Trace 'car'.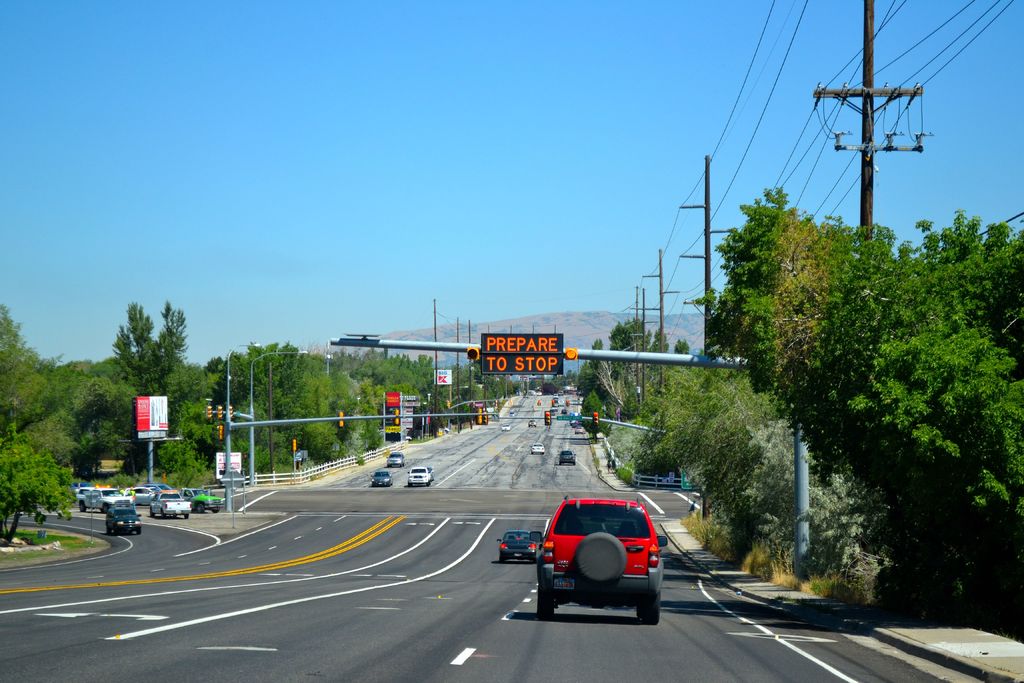
Traced to bbox=(387, 450, 404, 465).
